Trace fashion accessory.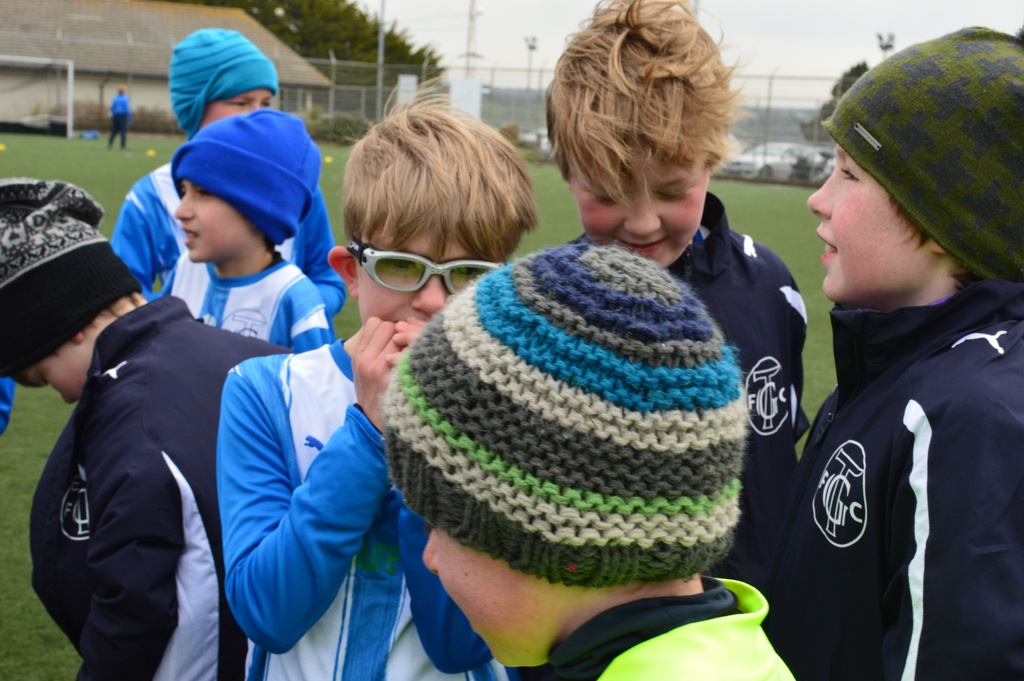
Traced to (175,110,324,245).
